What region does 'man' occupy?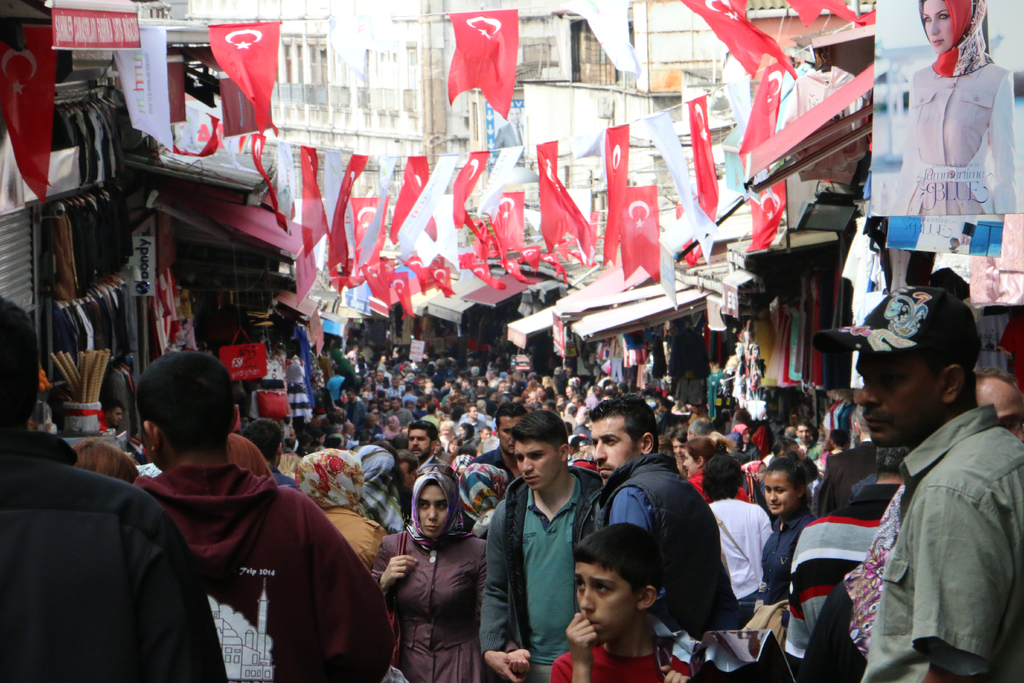
586/395/741/637.
